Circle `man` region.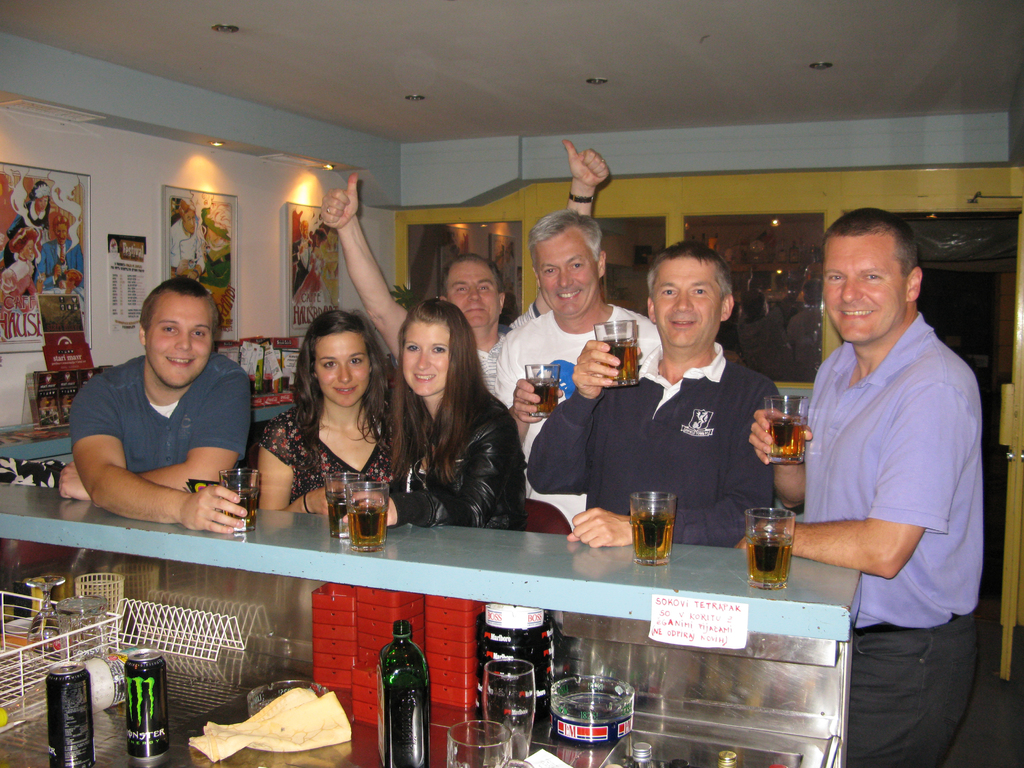
Region: l=59, t=269, r=246, b=532.
